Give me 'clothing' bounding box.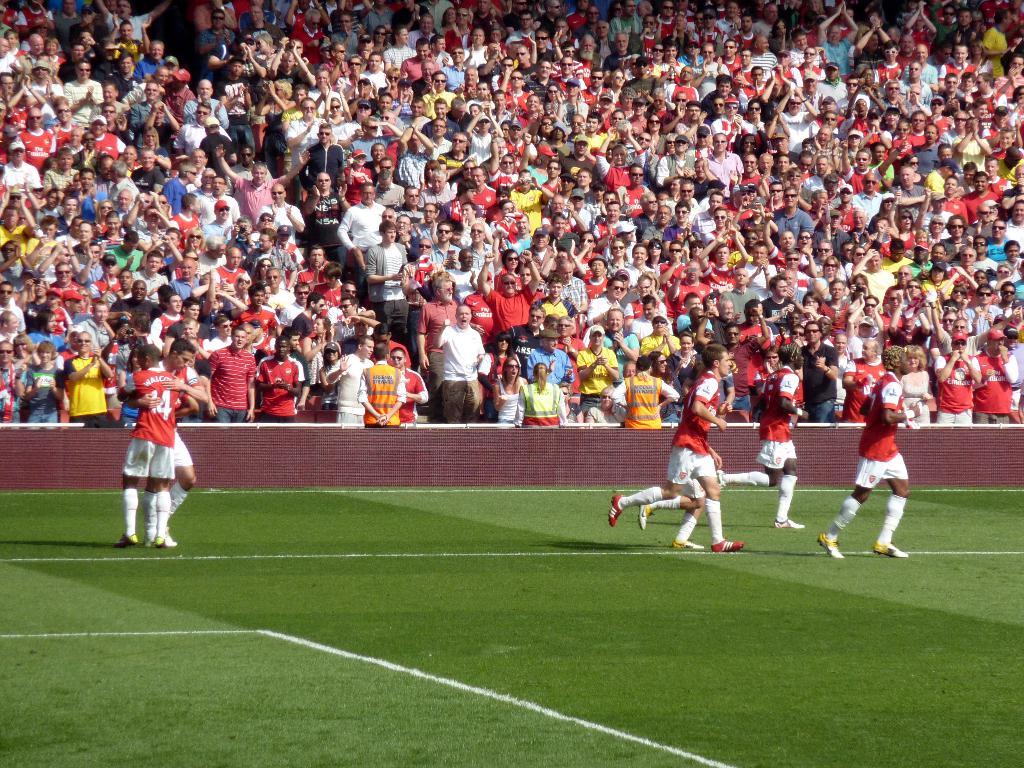
x1=973 y1=349 x2=1020 y2=417.
